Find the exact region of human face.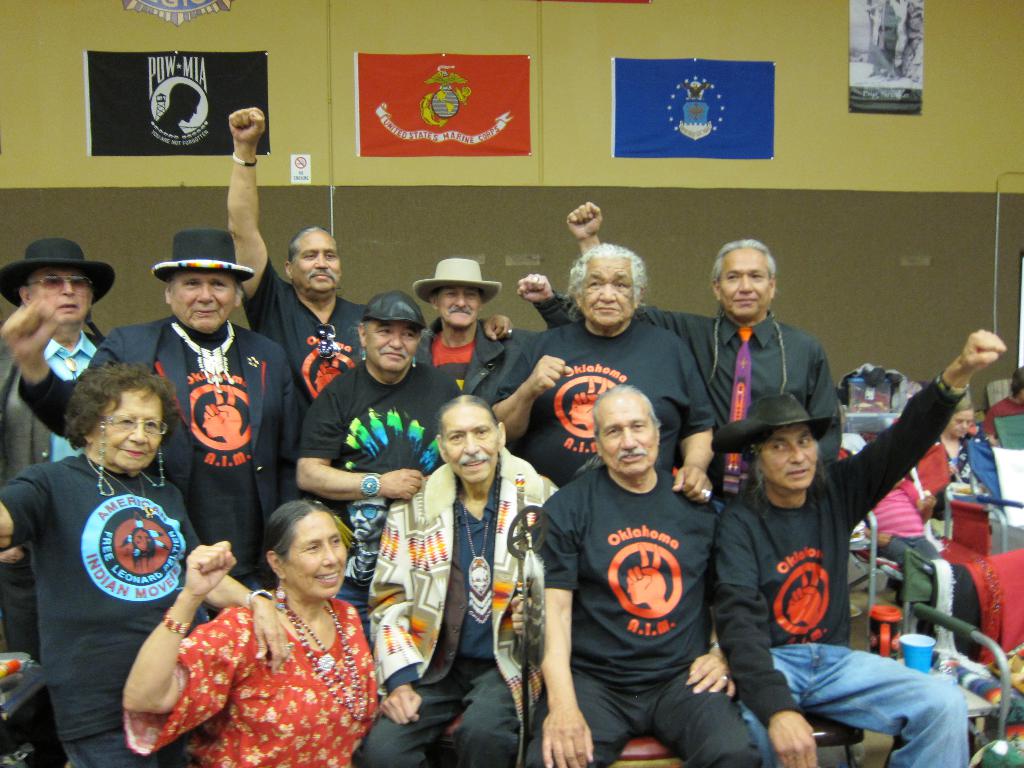
Exact region: (x1=761, y1=425, x2=817, y2=495).
